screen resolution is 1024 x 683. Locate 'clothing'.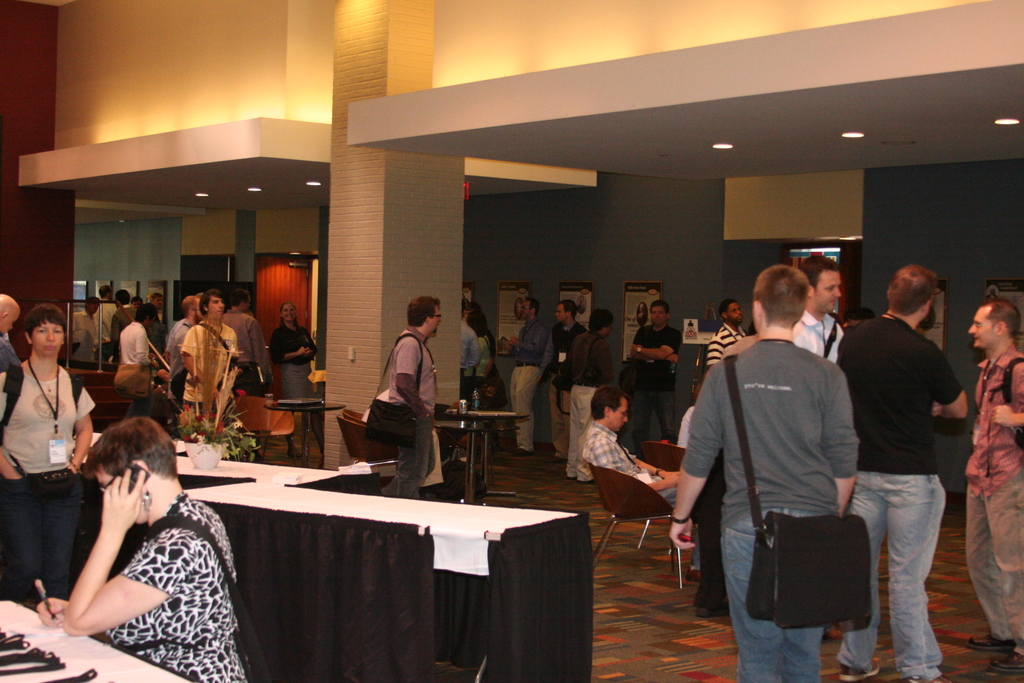
l=964, t=340, r=1023, b=636.
